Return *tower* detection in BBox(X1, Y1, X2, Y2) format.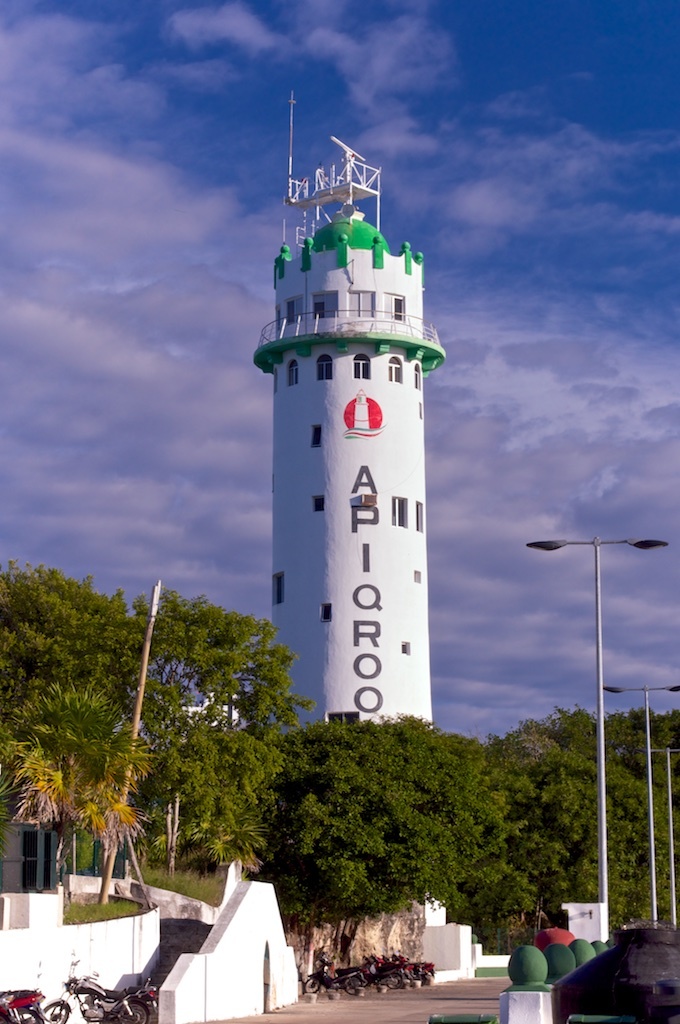
BBox(242, 63, 472, 968).
